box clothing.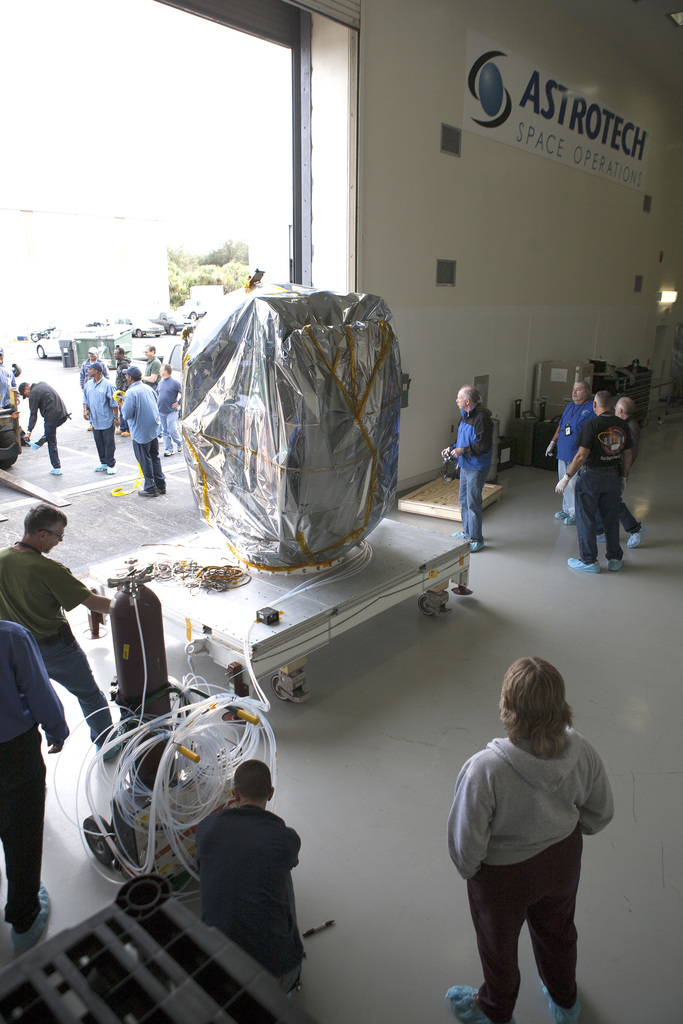
x1=119 y1=371 x2=164 y2=490.
